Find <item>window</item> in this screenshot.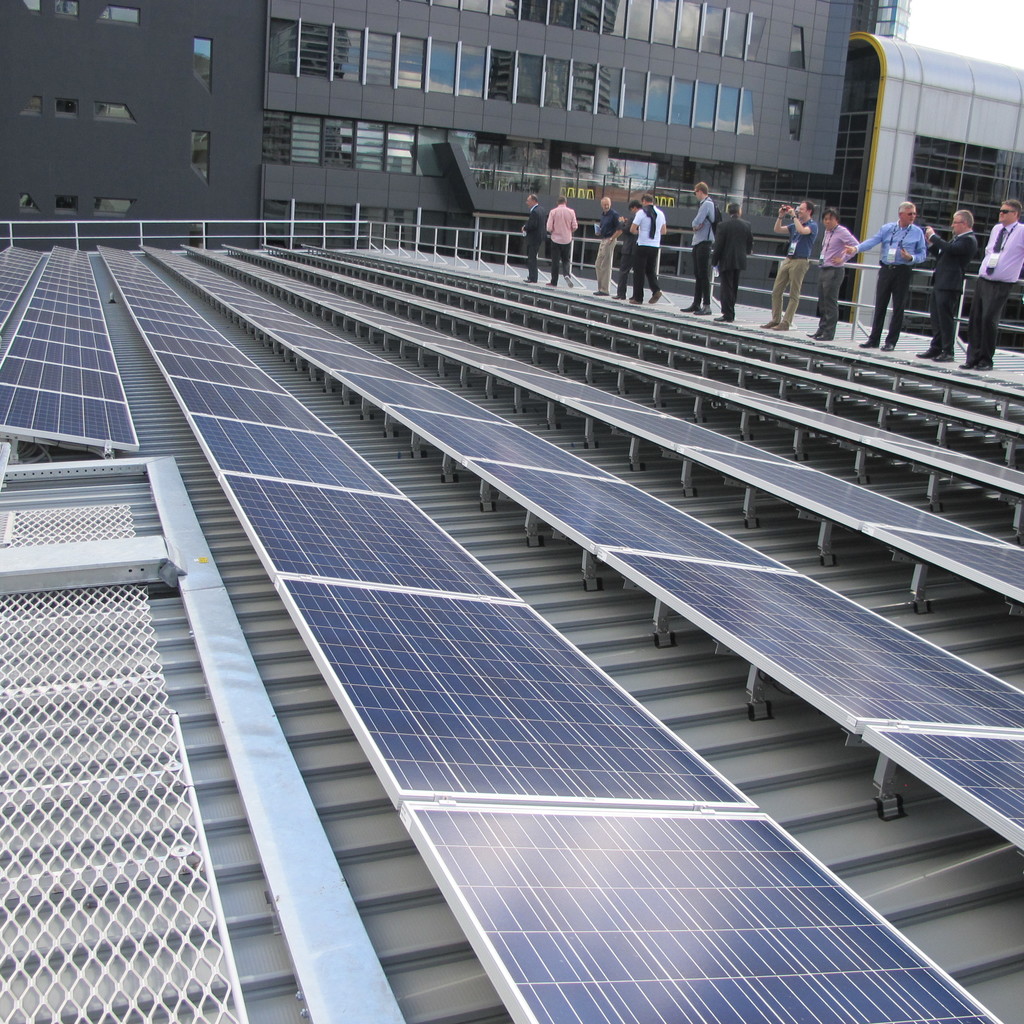
The bounding box for <item>window</item> is pyautogui.locateOnScreen(52, 0, 81, 17).
